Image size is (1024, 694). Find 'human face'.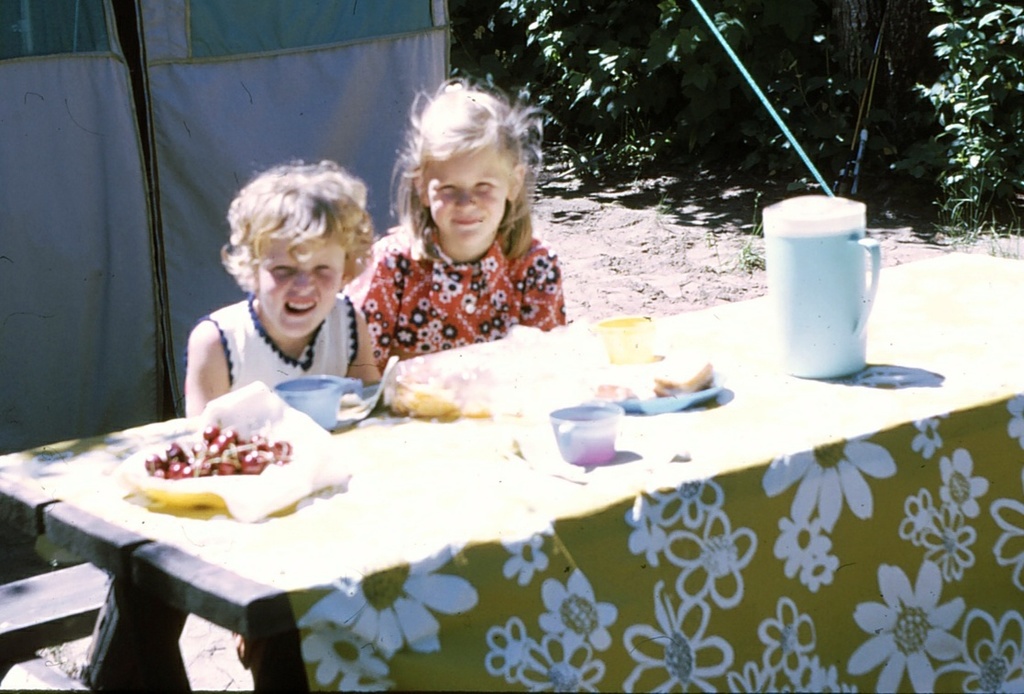
left=256, top=237, right=343, bottom=337.
